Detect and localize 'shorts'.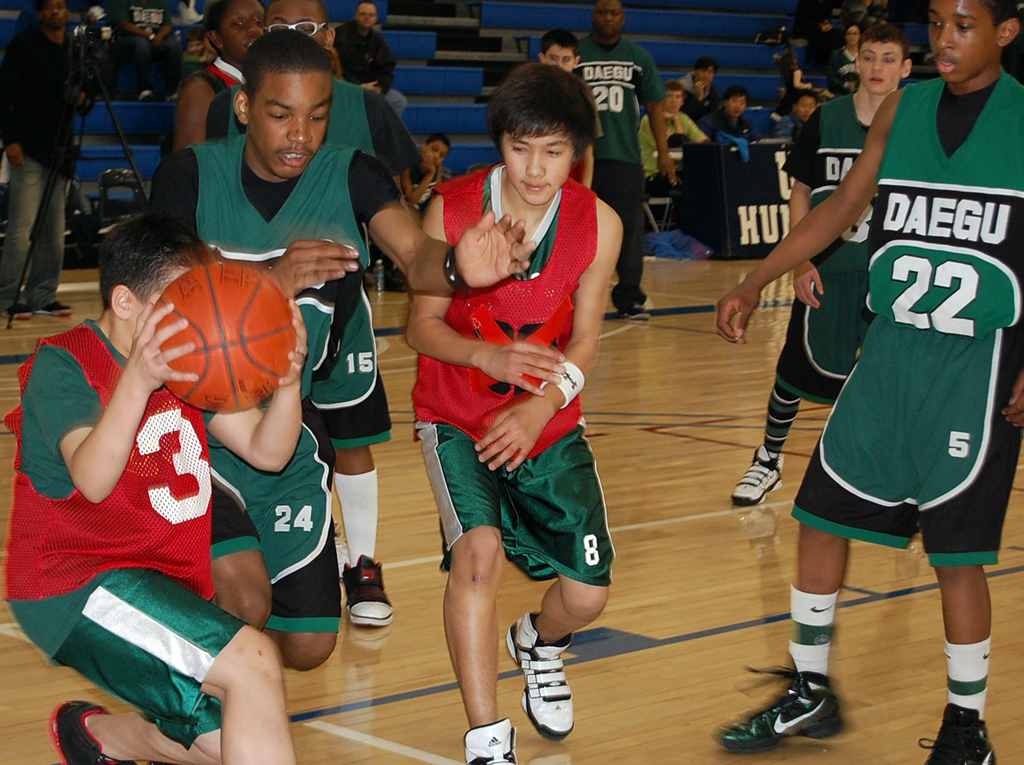
Localized at {"left": 208, "top": 398, "right": 345, "bottom": 632}.
